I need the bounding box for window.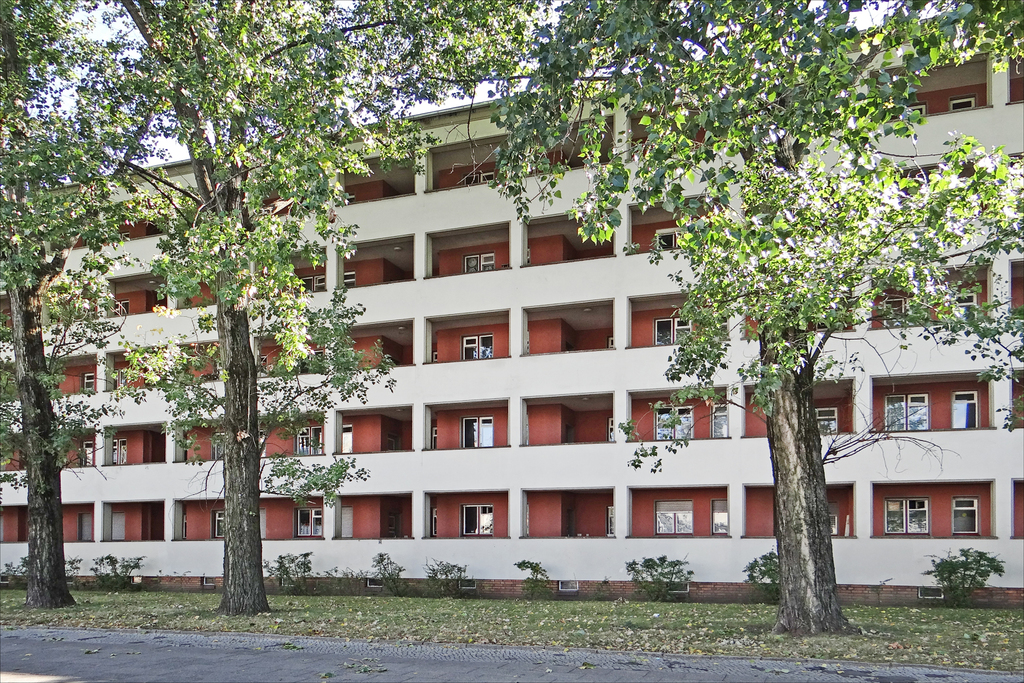
Here it is: BBox(679, 408, 690, 439).
